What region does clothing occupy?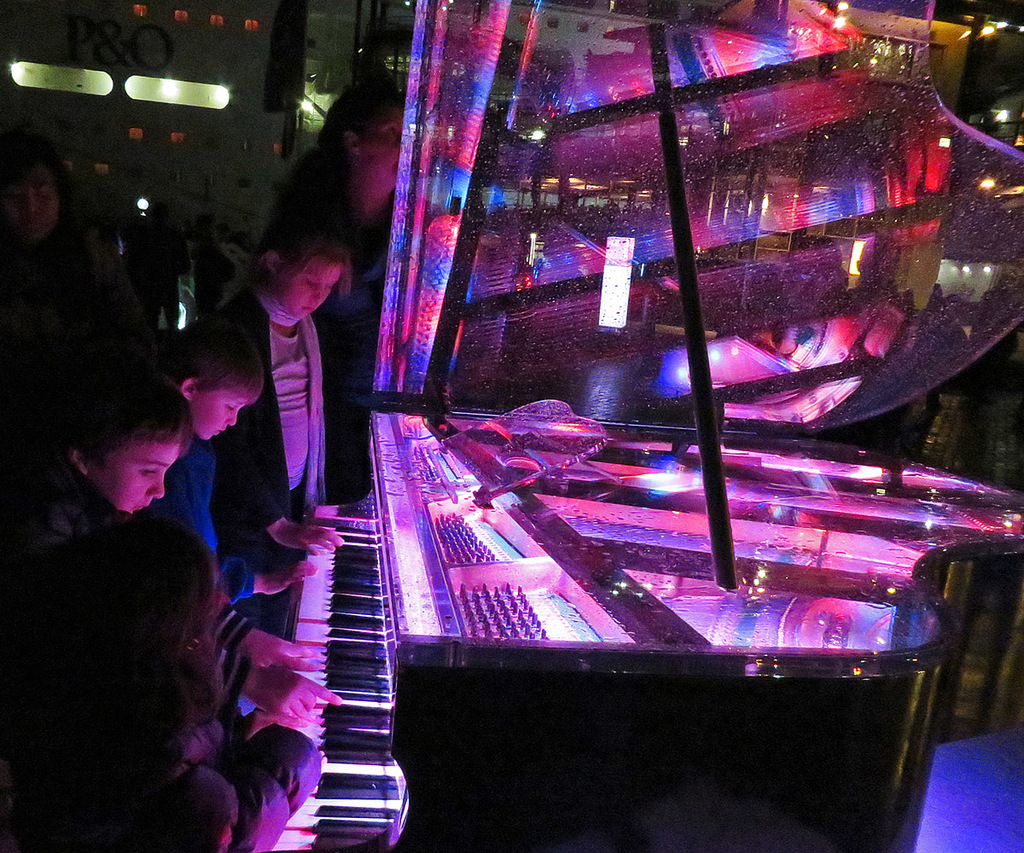
box(3, 220, 146, 372).
